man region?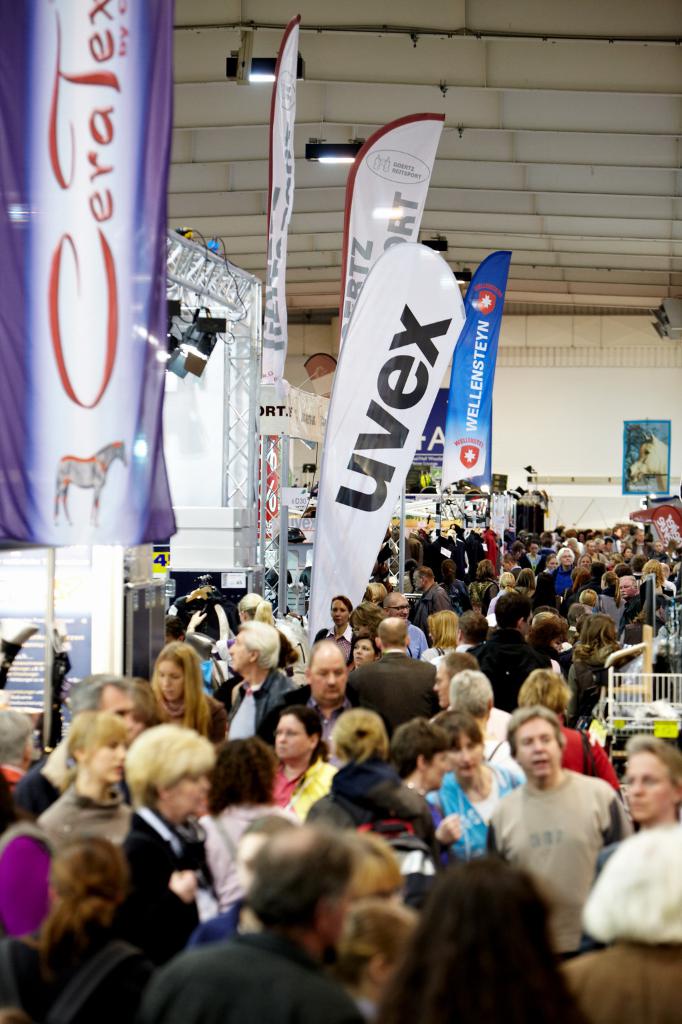
region(335, 609, 443, 749)
